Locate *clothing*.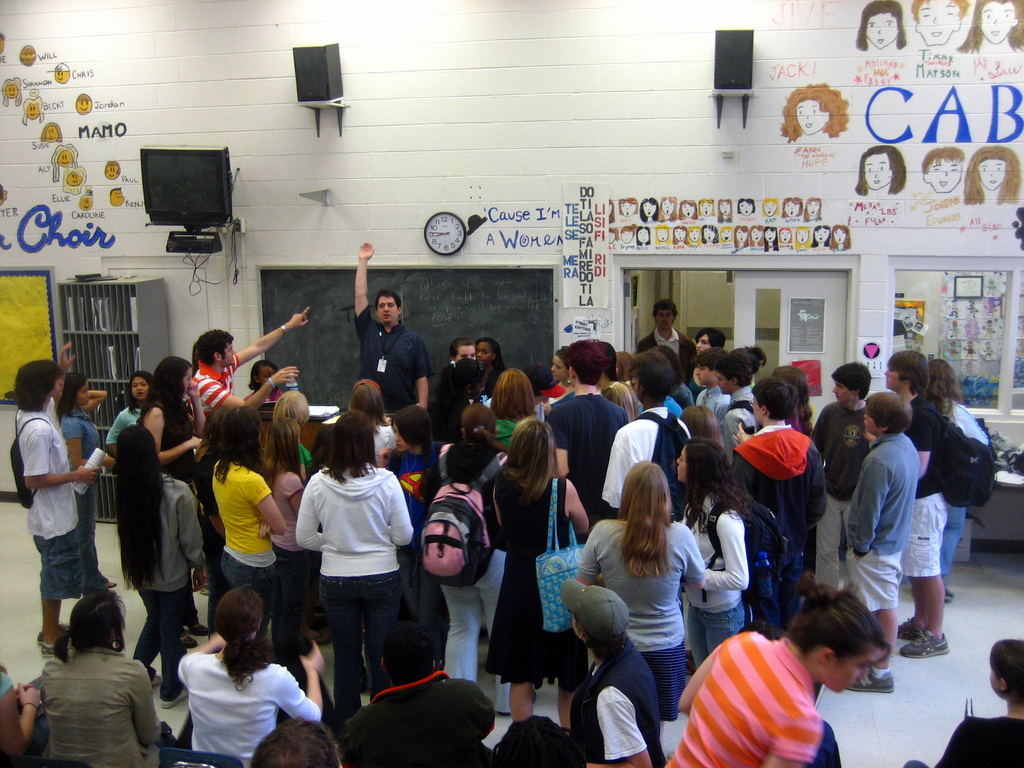
Bounding box: bbox=[353, 308, 436, 415].
